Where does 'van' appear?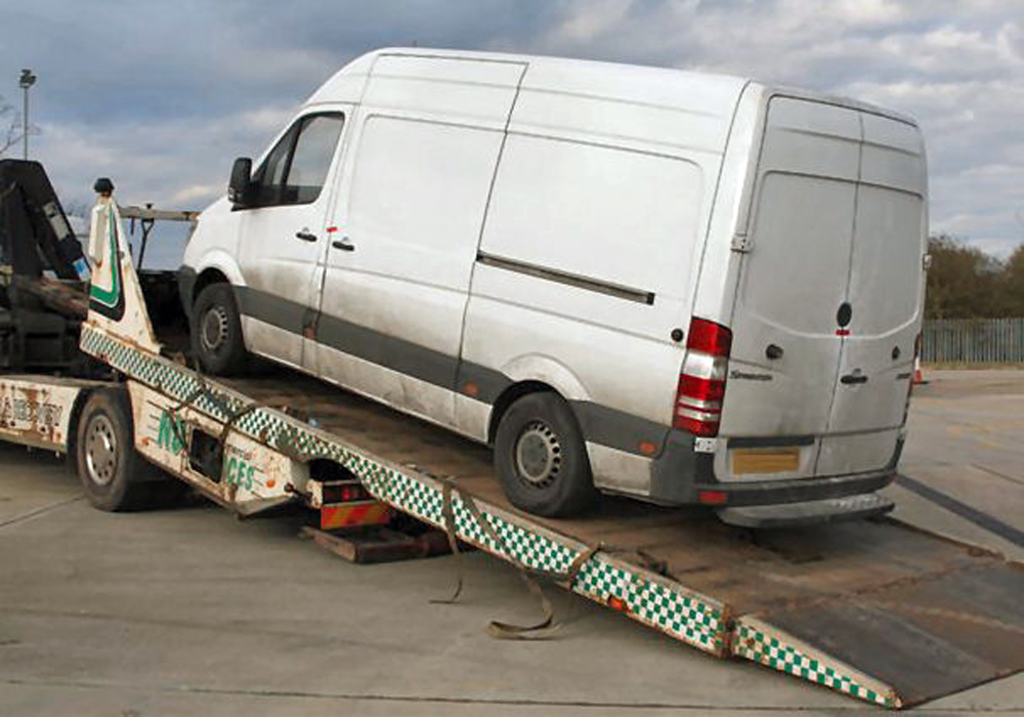
Appears at (176, 44, 934, 536).
